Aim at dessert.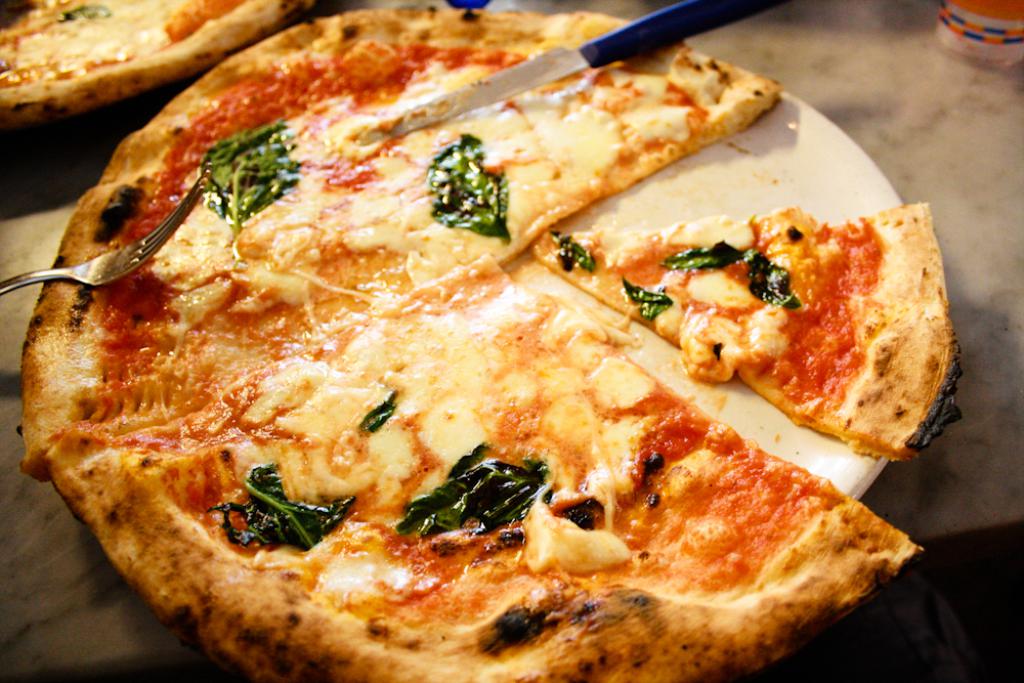
Aimed at <region>0, 0, 290, 127</region>.
